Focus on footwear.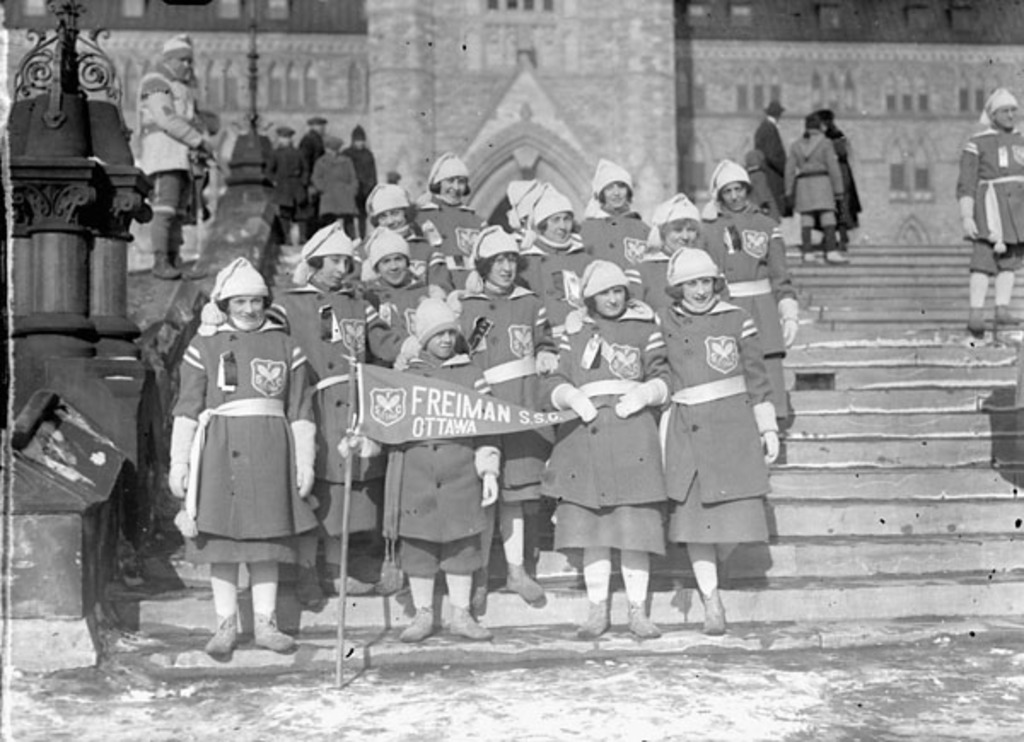
Focused at l=254, t=609, r=295, b=646.
